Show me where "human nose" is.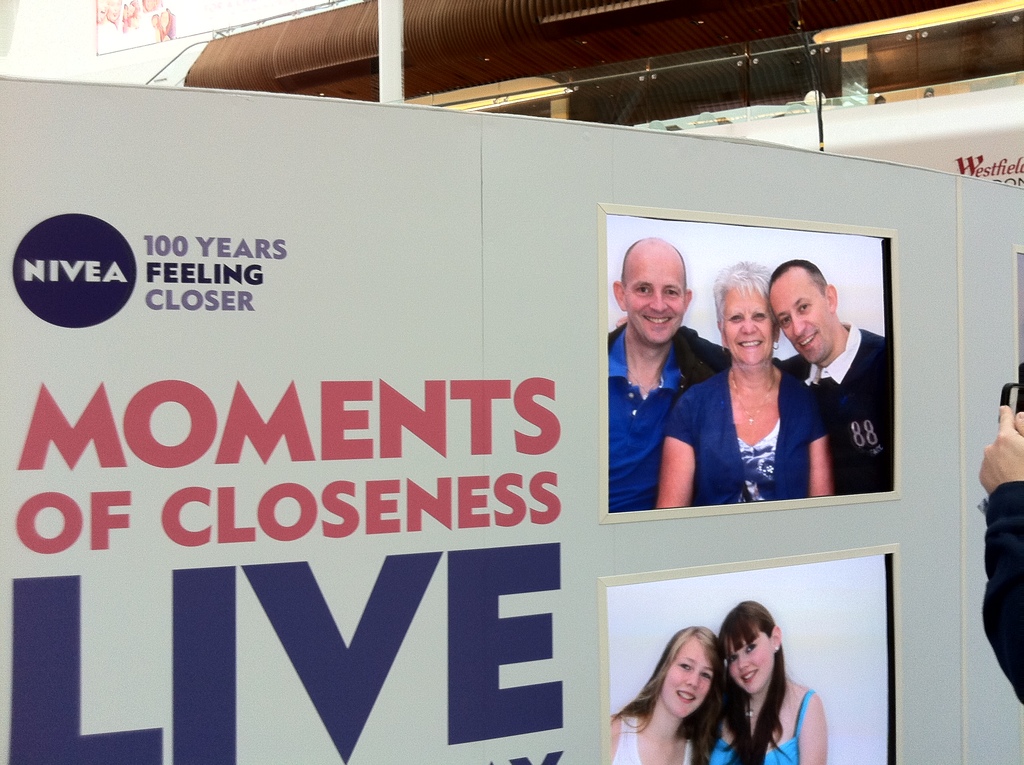
"human nose" is at {"left": 649, "top": 294, "right": 671, "bottom": 315}.
